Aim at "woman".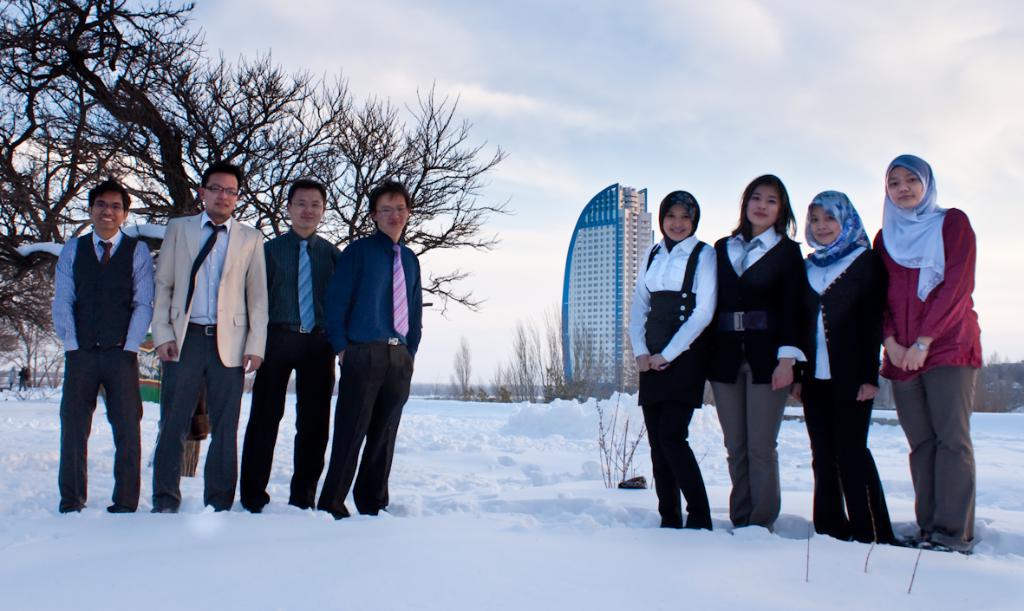
Aimed at detection(868, 140, 985, 565).
